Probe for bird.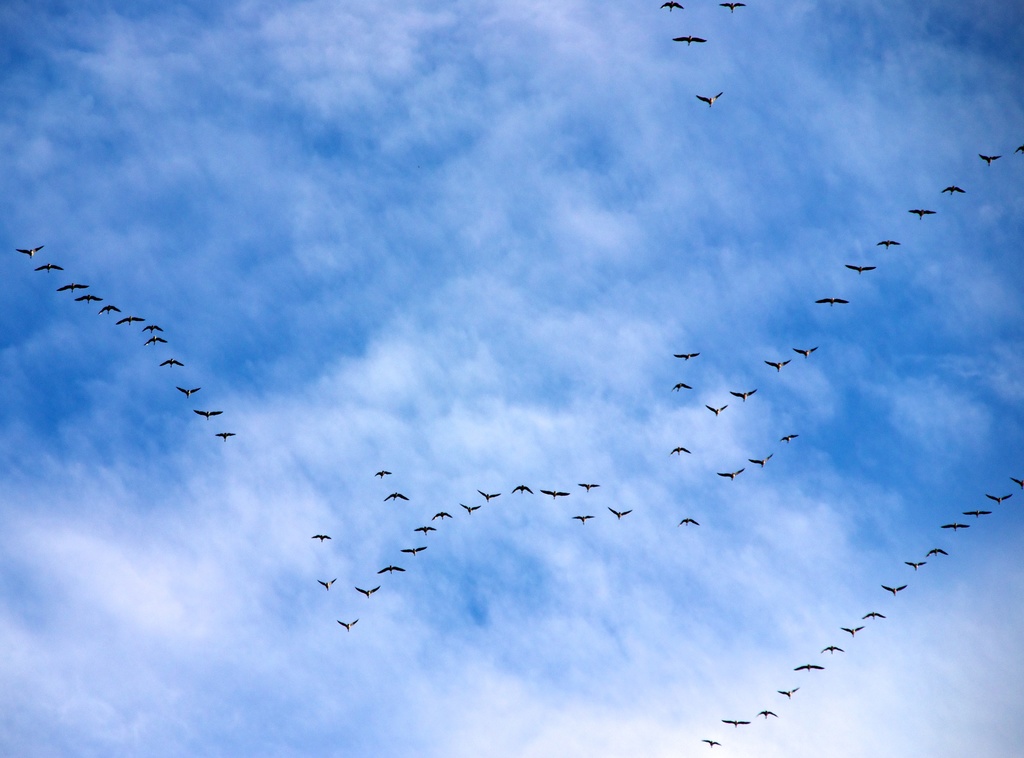
Probe result: 703 737 724 750.
